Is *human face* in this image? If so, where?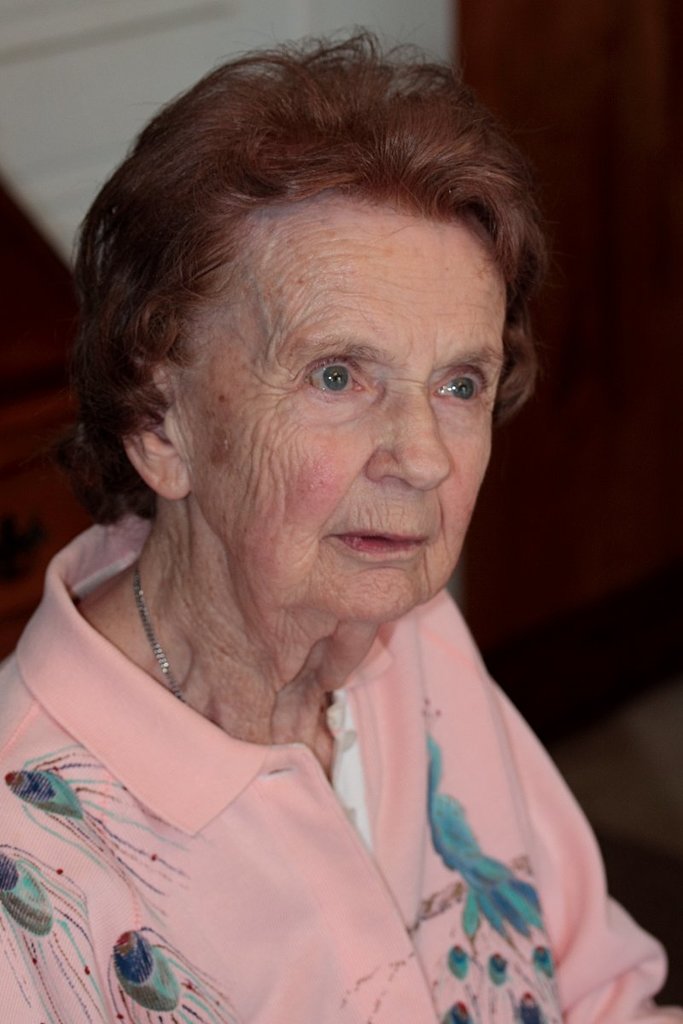
Yes, at 162:197:512:628.
